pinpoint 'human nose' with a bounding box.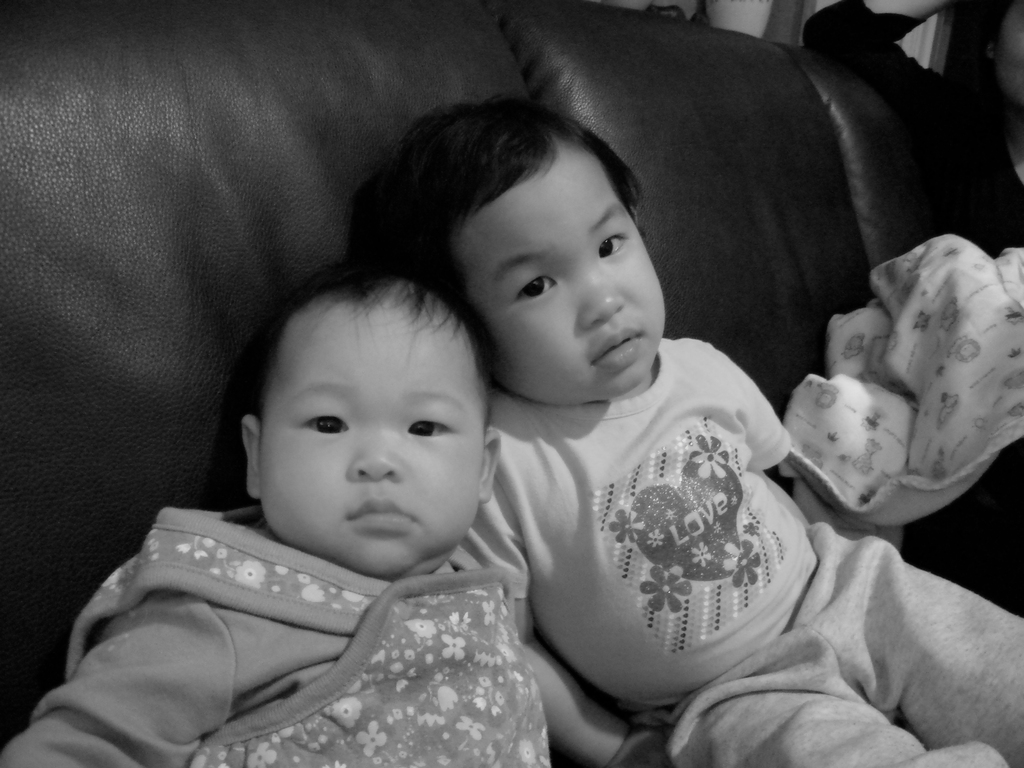
select_region(346, 431, 400, 479).
